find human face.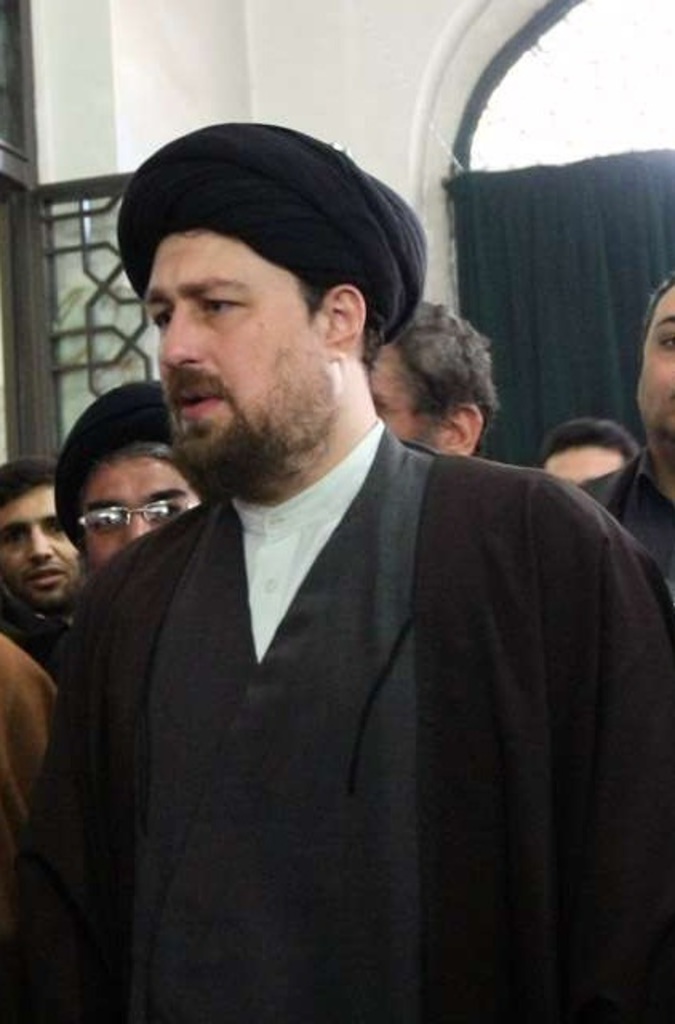
(x1=357, y1=347, x2=422, y2=456).
